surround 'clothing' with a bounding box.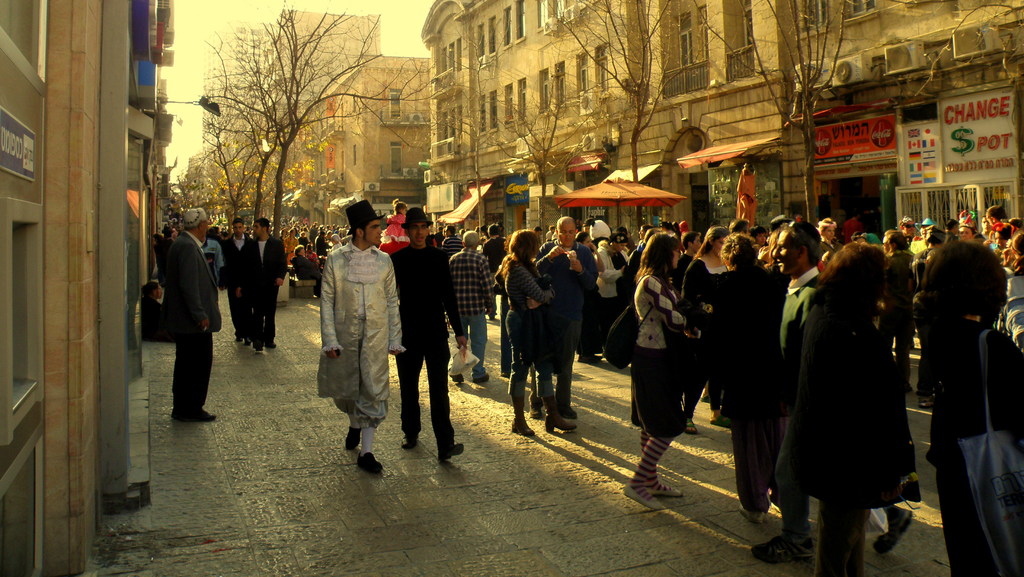
{"x1": 168, "y1": 207, "x2": 219, "y2": 418}.
